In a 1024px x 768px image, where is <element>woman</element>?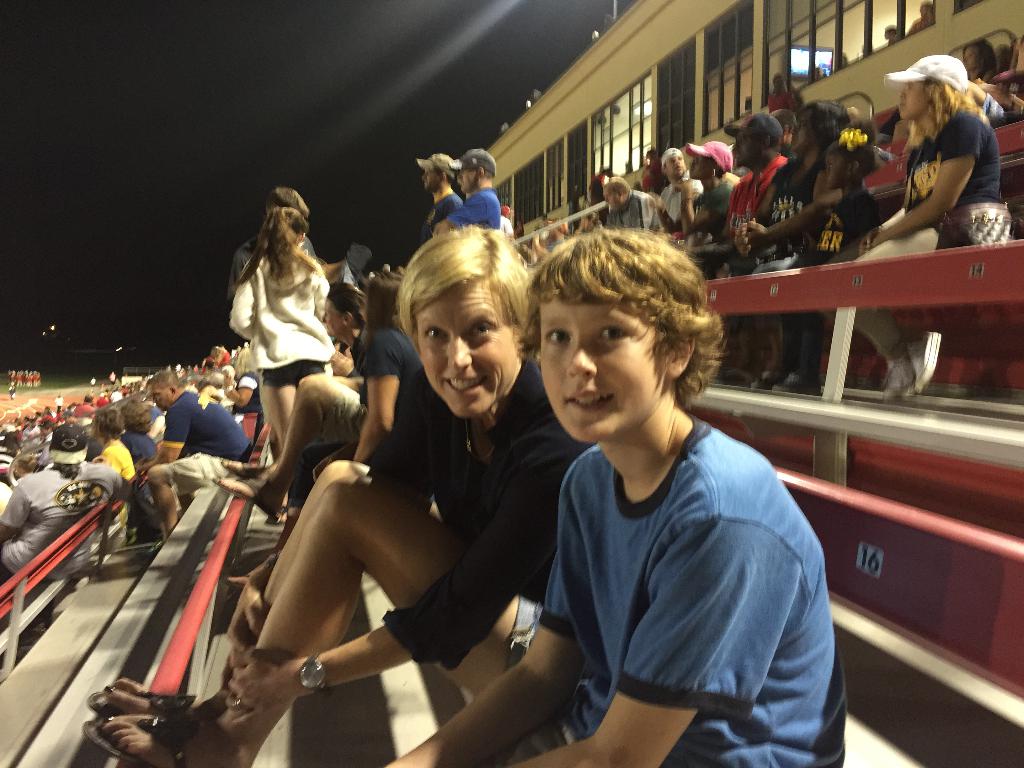
detection(961, 38, 998, 86).
